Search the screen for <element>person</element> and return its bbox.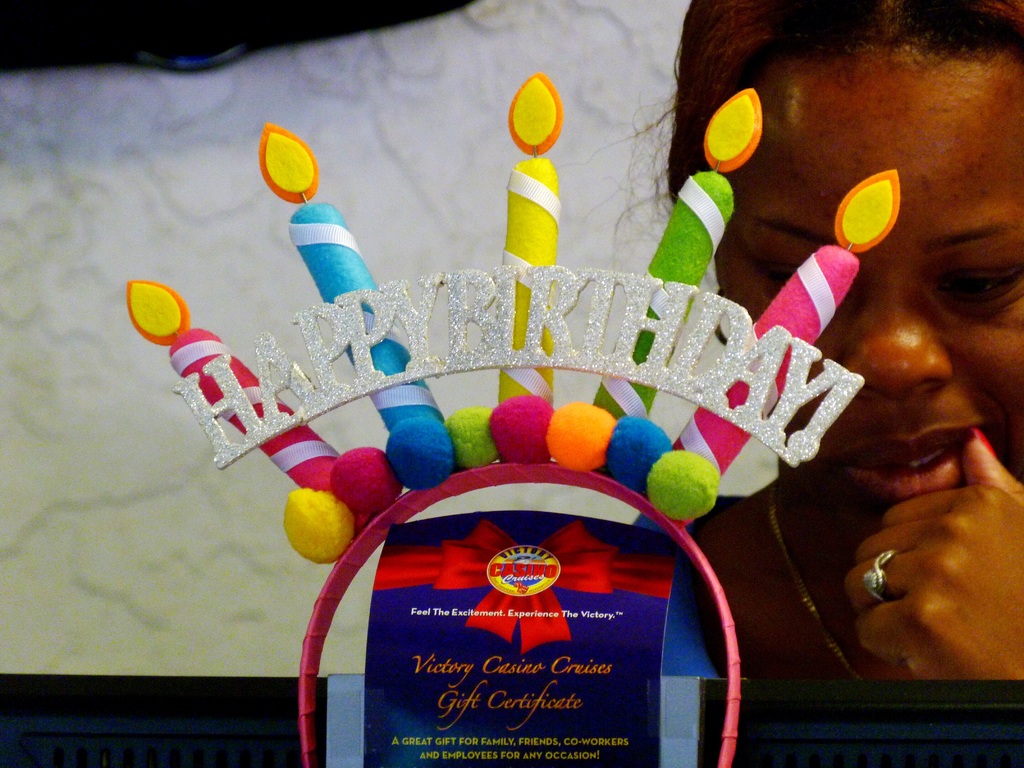
Found: <box>609,0,1023,682</box>.
